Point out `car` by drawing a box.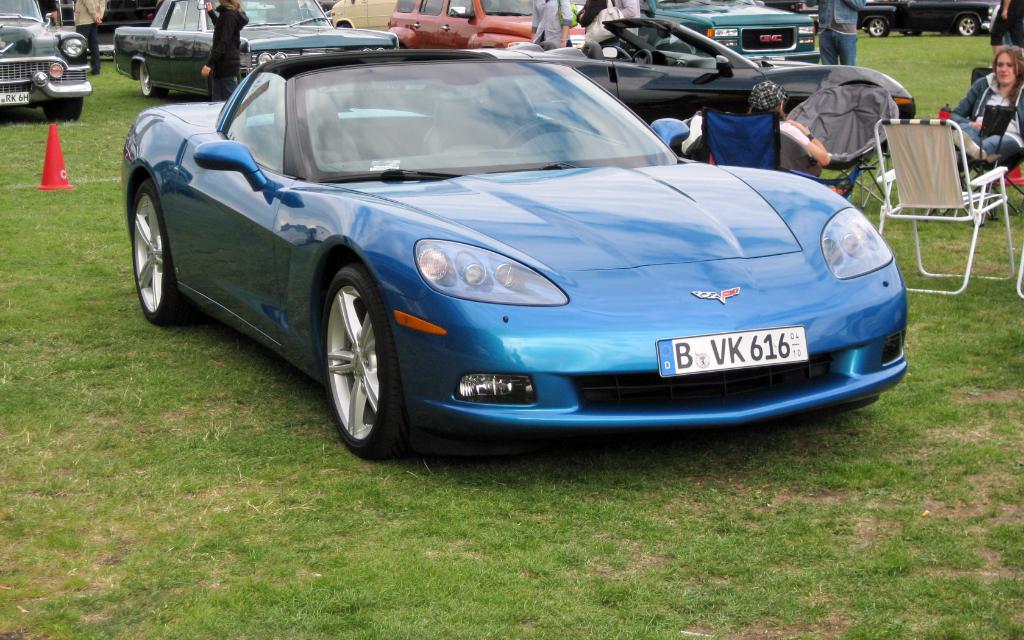
<region>858, 0, 995, 33</region>.
